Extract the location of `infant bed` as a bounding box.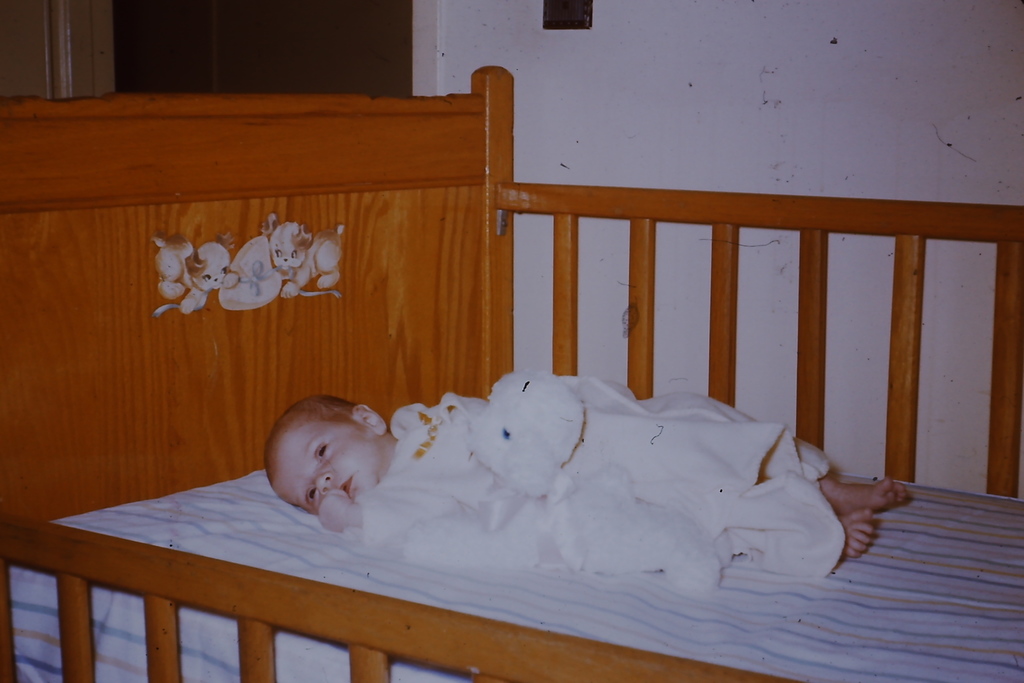
<box>0,59,1023,682</box>.
